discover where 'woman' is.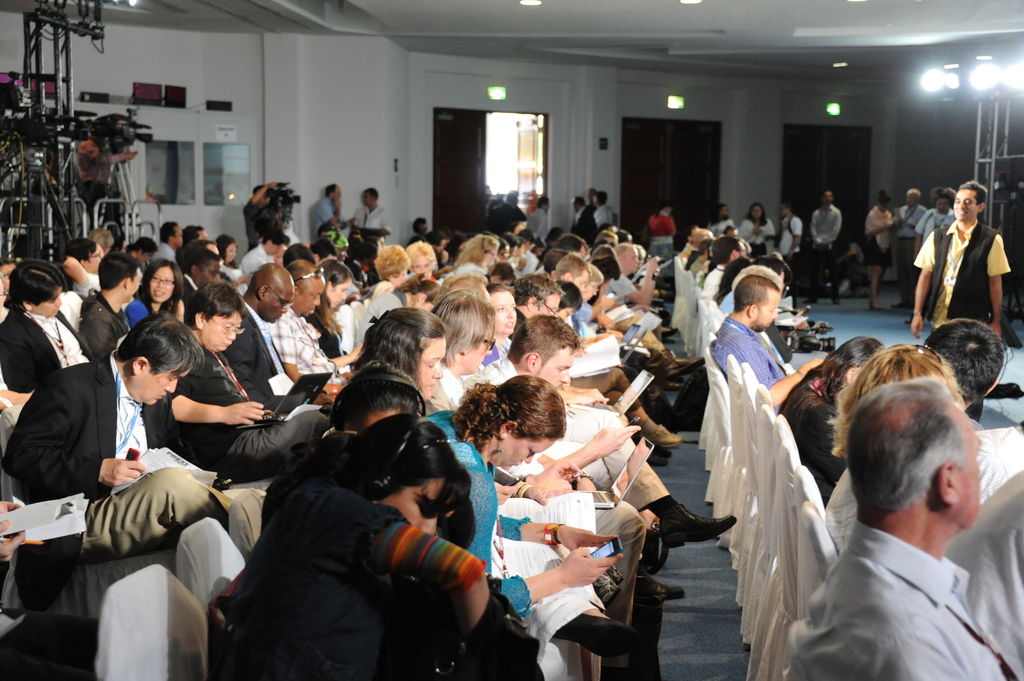
Discovered at box=[454, 235, 499, 275].
